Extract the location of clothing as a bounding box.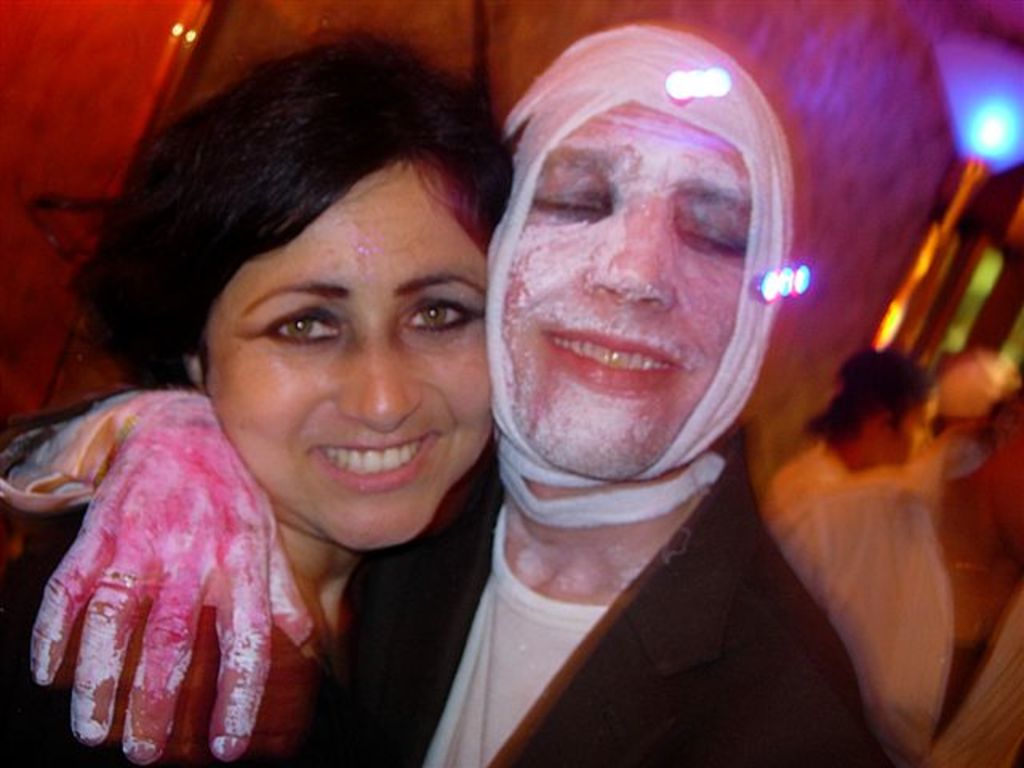
bbox=[429, 494, 626, 765].
